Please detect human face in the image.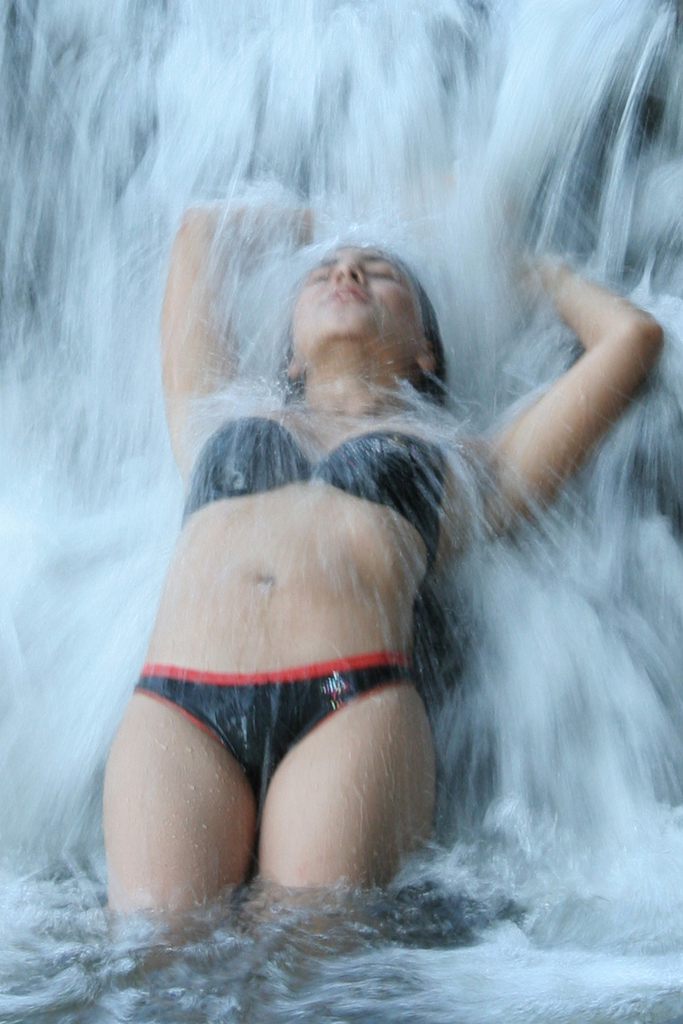
{"x1": 288, "y1": 240, "x2": 435, "y2": 349}.
